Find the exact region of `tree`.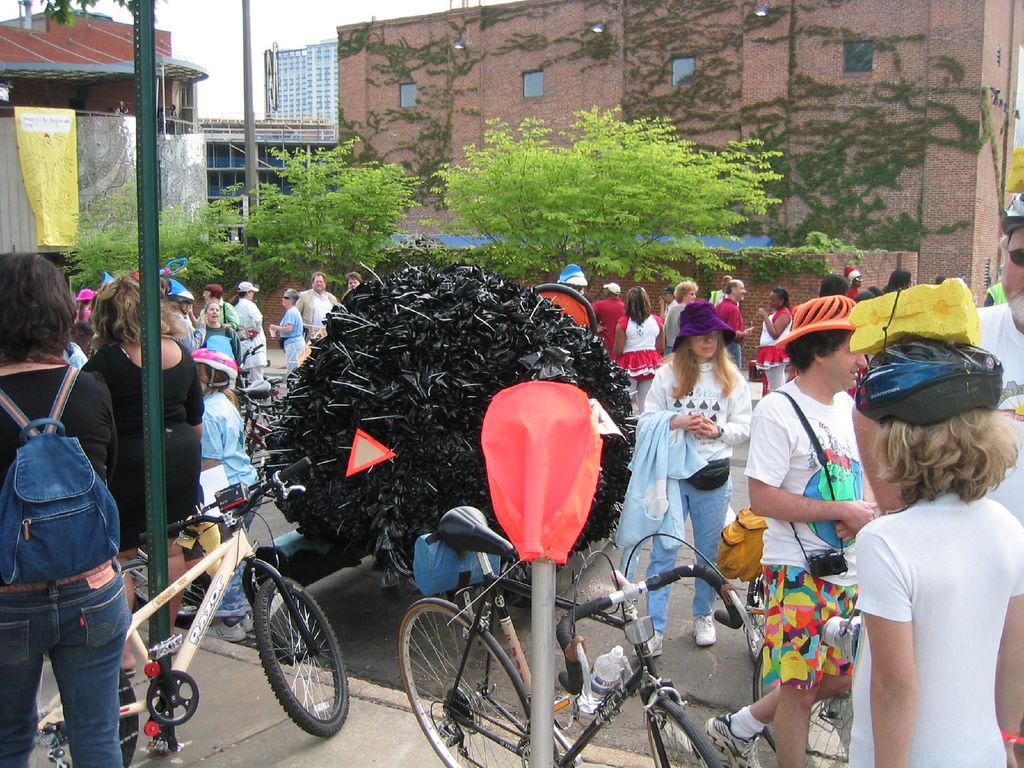
Exact region: [x1=65, y1=171, x2=242, y2=302].
